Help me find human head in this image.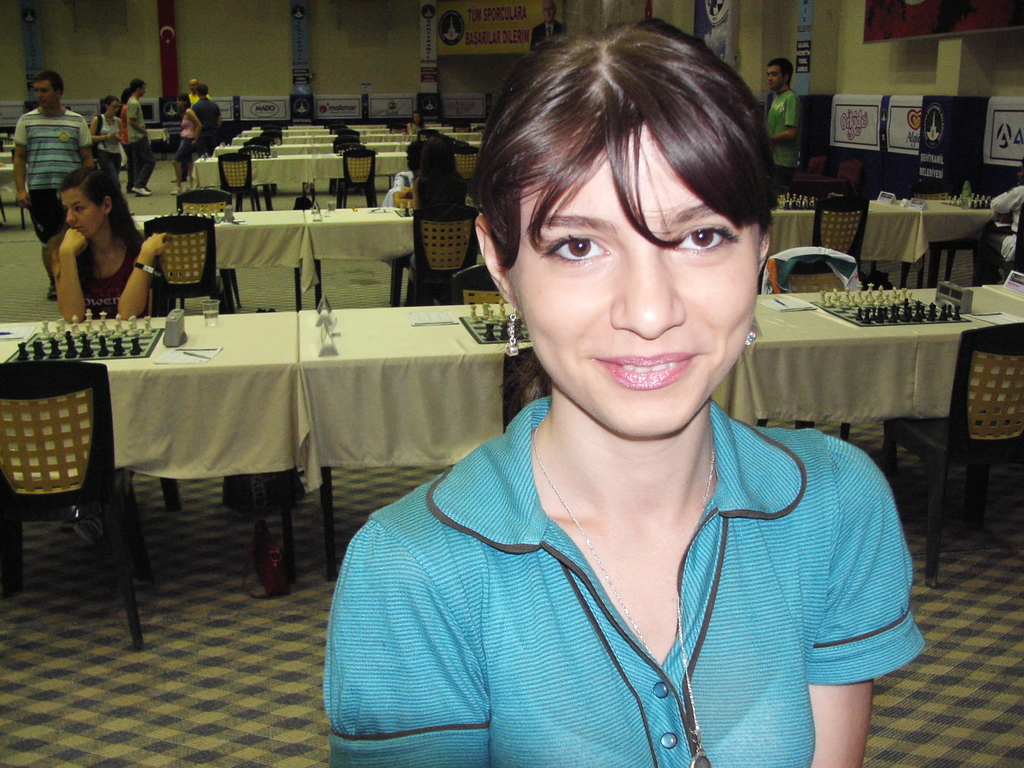
Found it: detection(56, 167, 122, 241).
